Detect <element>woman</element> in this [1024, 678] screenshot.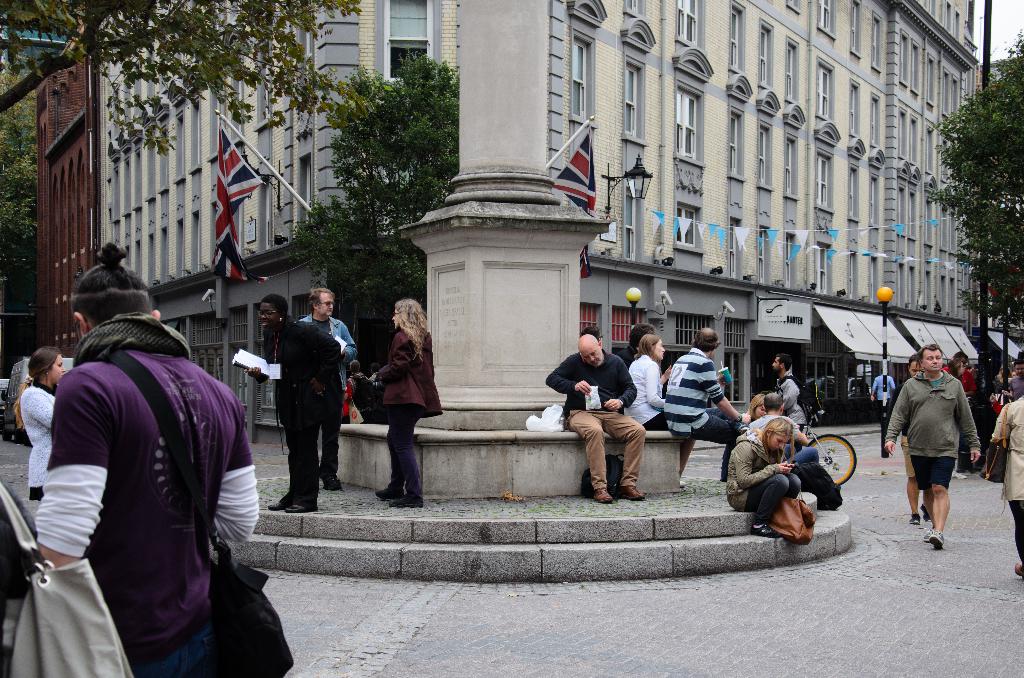
Detection: rect(635, 332, 674, 432).
